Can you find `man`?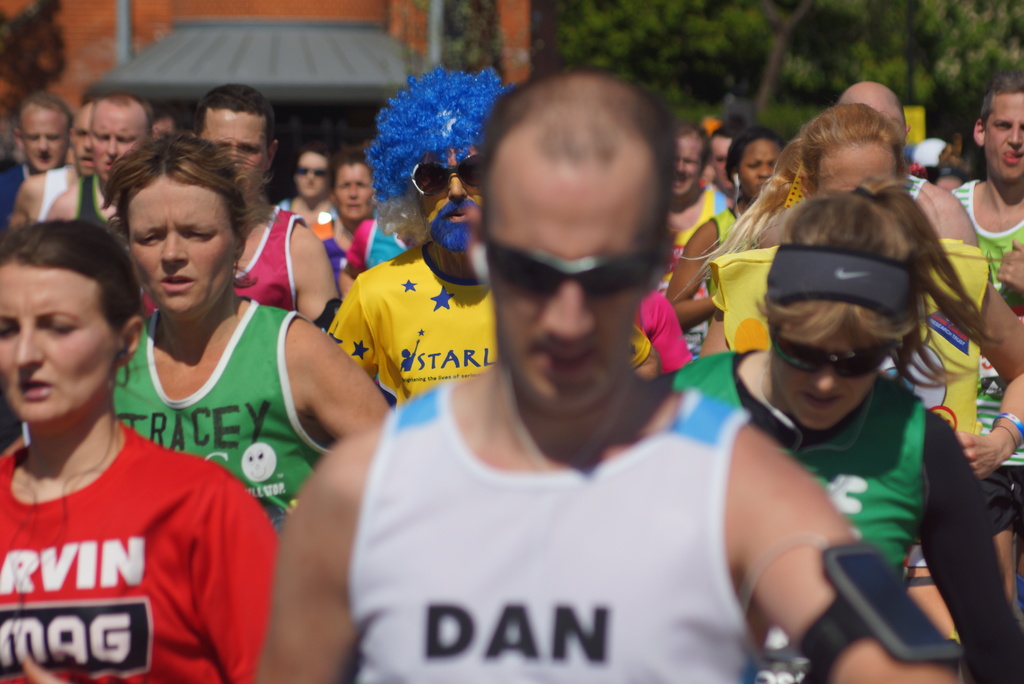
Yes, bounding box: {"x1": 44, "y1": 92, "x2": 150, "y2": 220}.
